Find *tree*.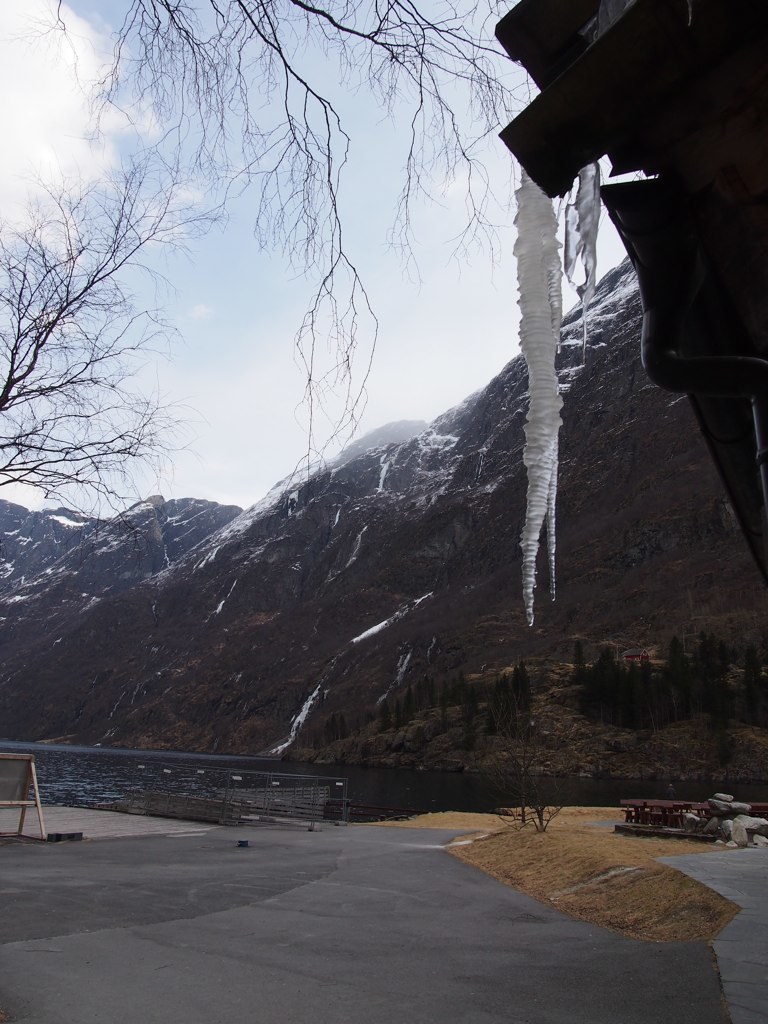
[x1=48, y1=0, x2=537, y2=484].
